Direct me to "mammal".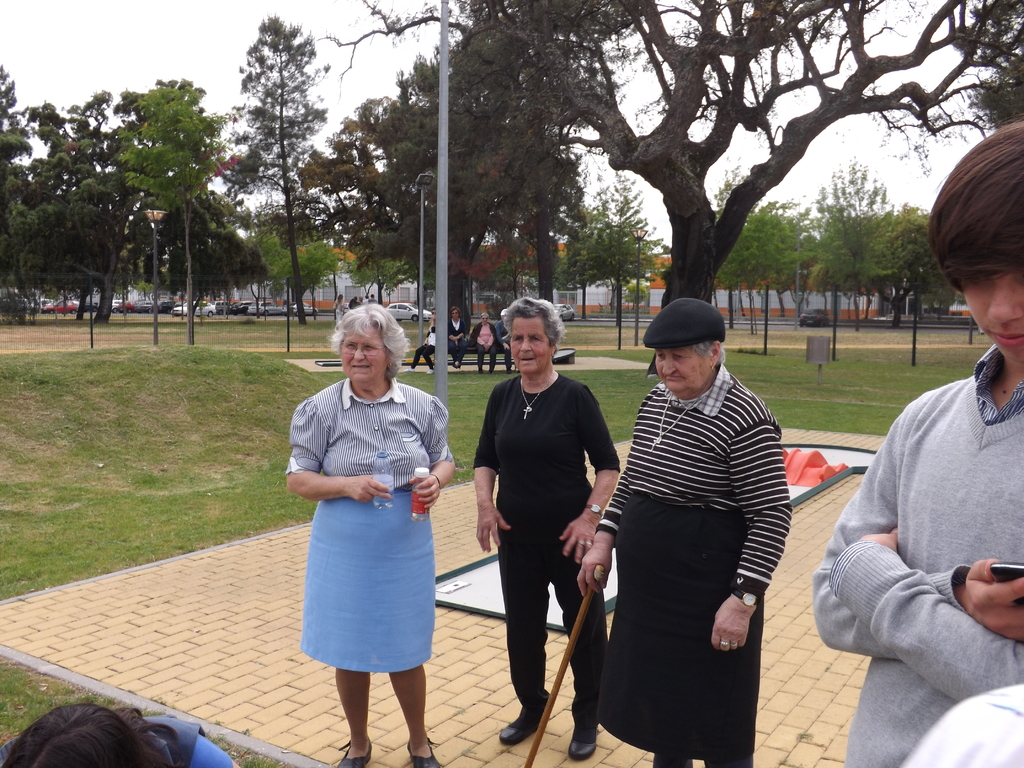
Direction: region(332, 294, 344, 323).
